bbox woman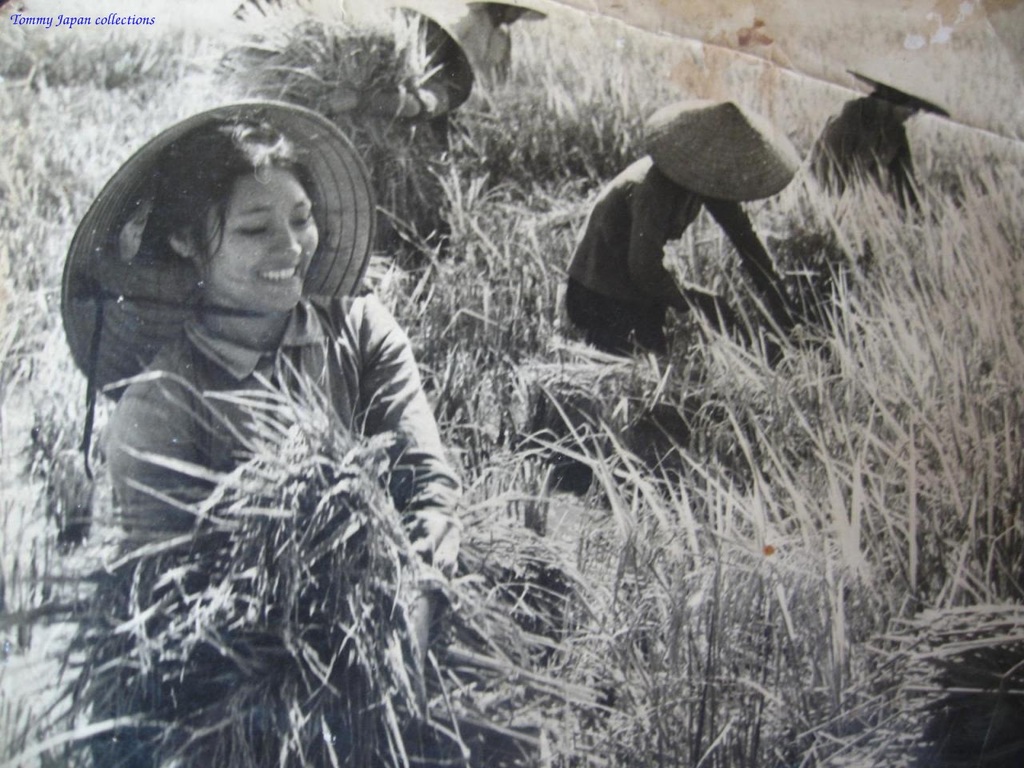
[48,93,565,758]
